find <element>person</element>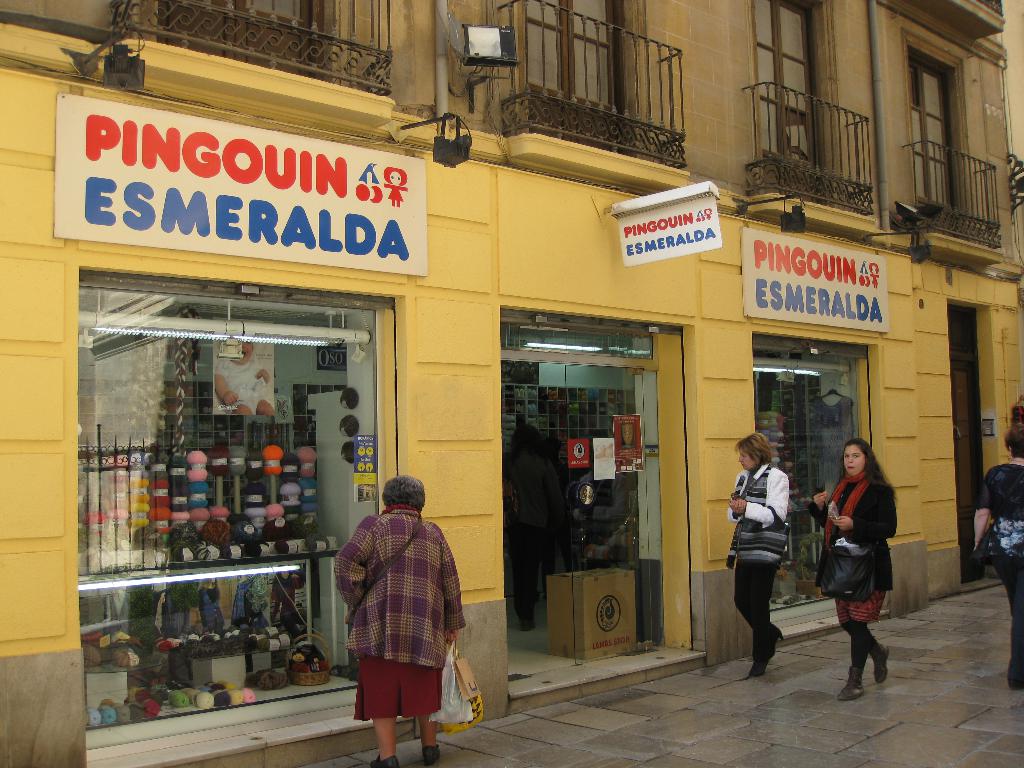
crop(159, 582, 191, 635)
